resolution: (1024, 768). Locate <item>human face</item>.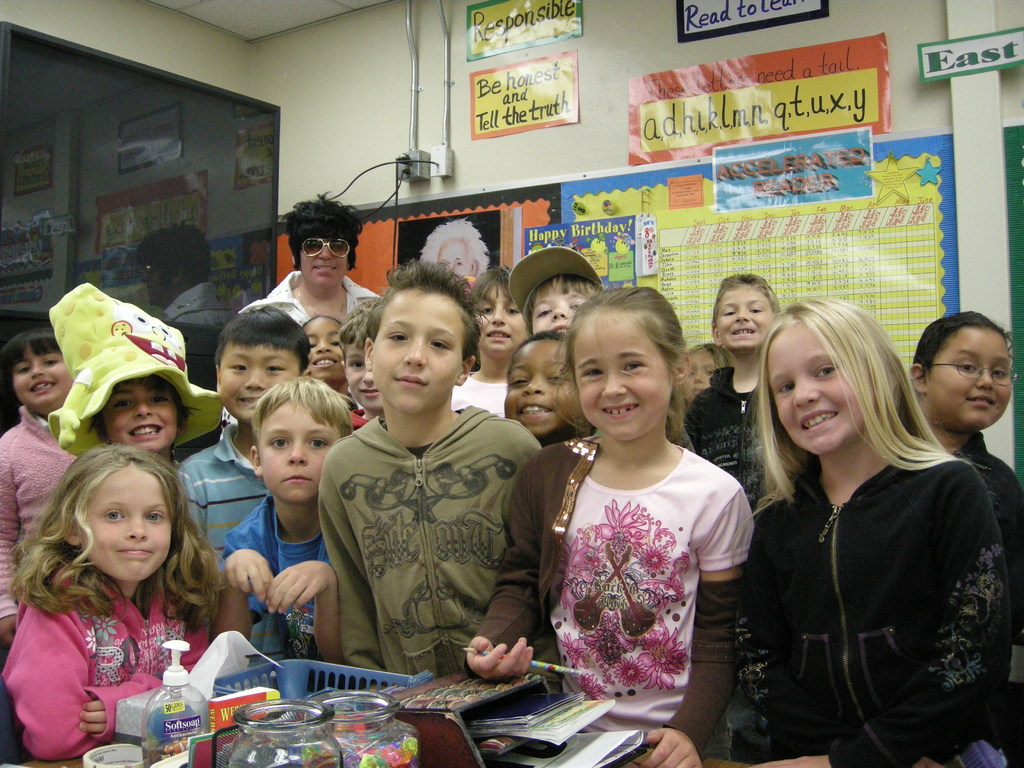
573,312,671,440.
